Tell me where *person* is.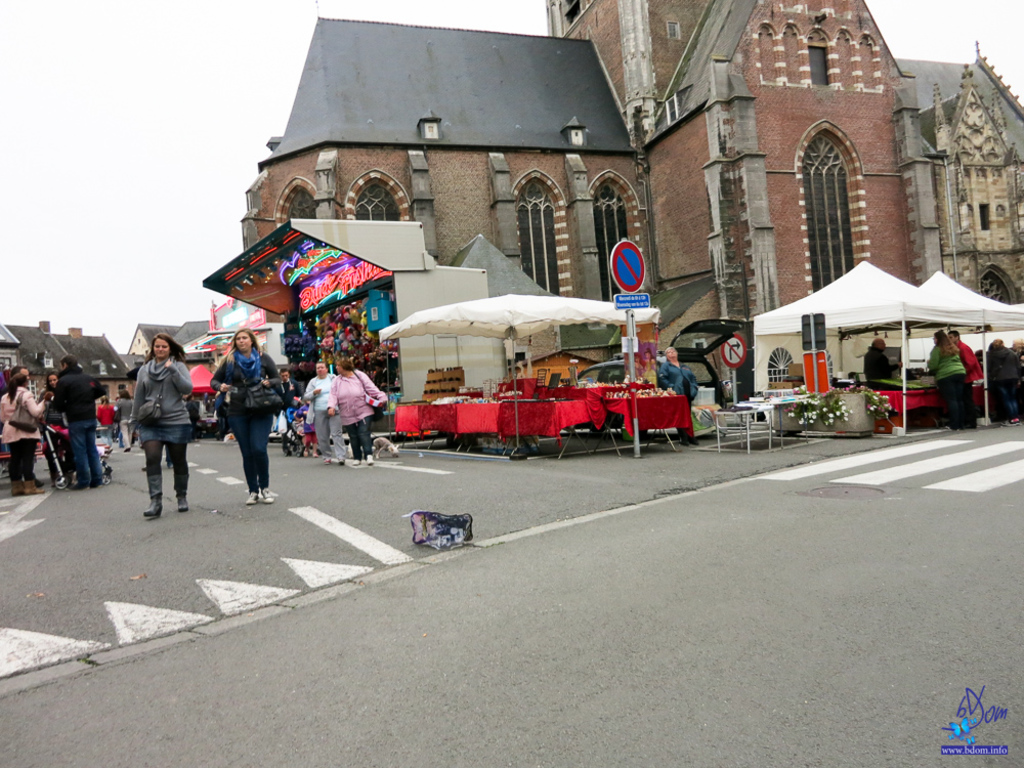
*person* is at [119, 322, 185, 519].
